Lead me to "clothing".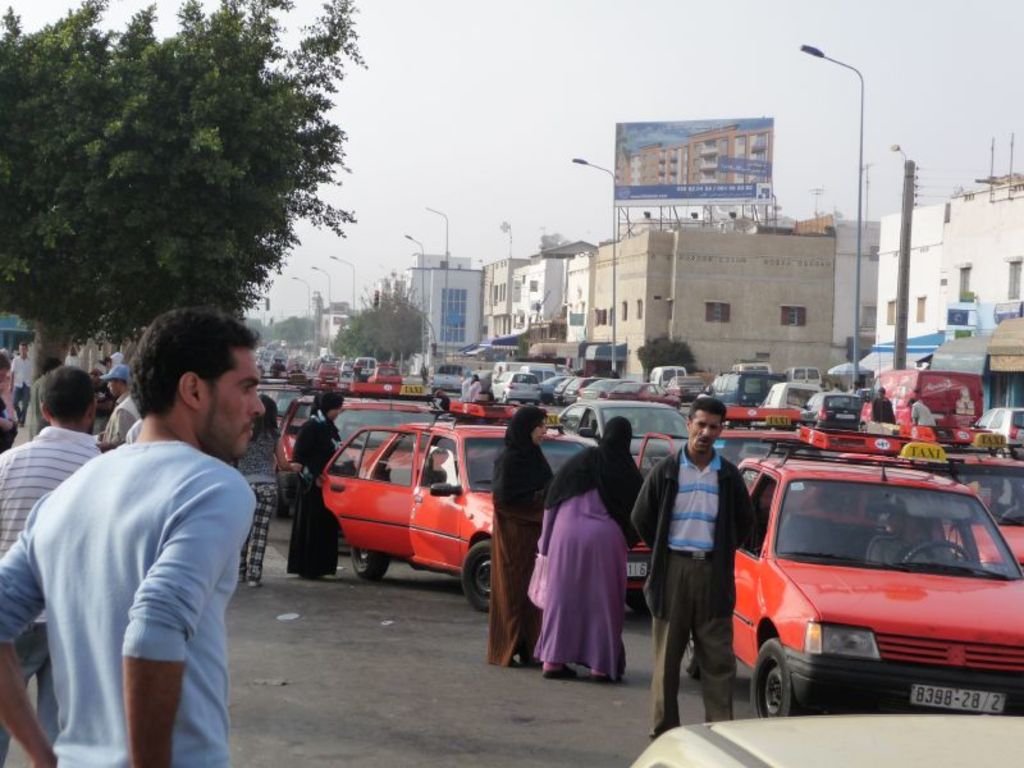
Lead to pyautogui.locateOnScreen(0, 410, 119, 536).
